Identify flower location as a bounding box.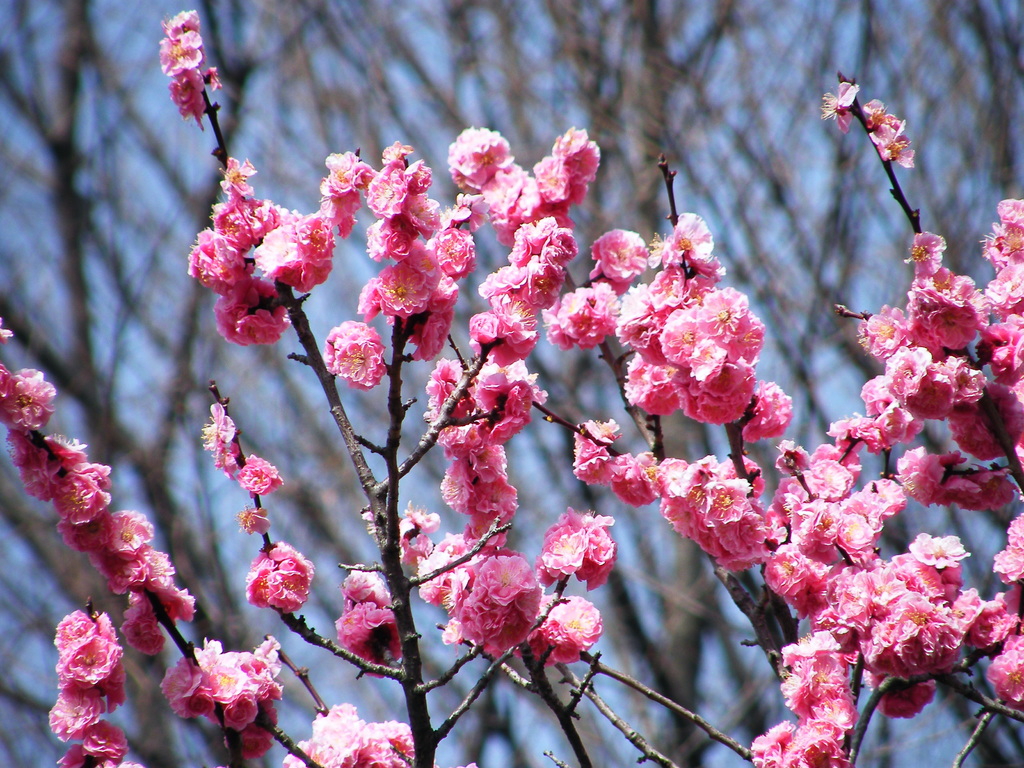
(x1=158, y1=3, x2=199, y2=38).
